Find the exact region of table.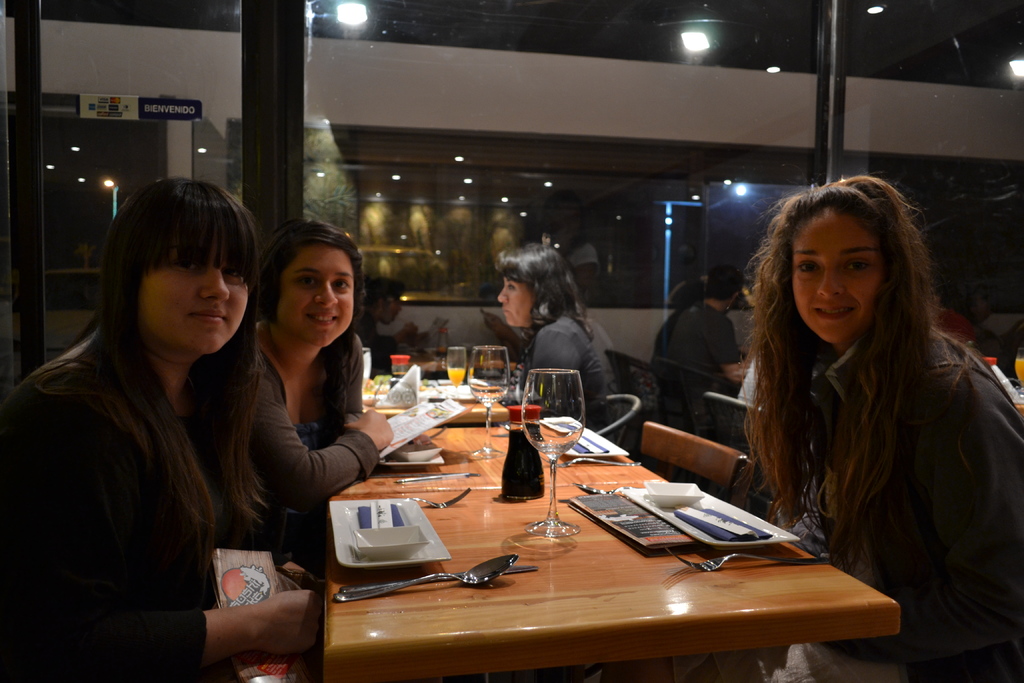
Exact region: bbox=(308, 386, 803, 652).
